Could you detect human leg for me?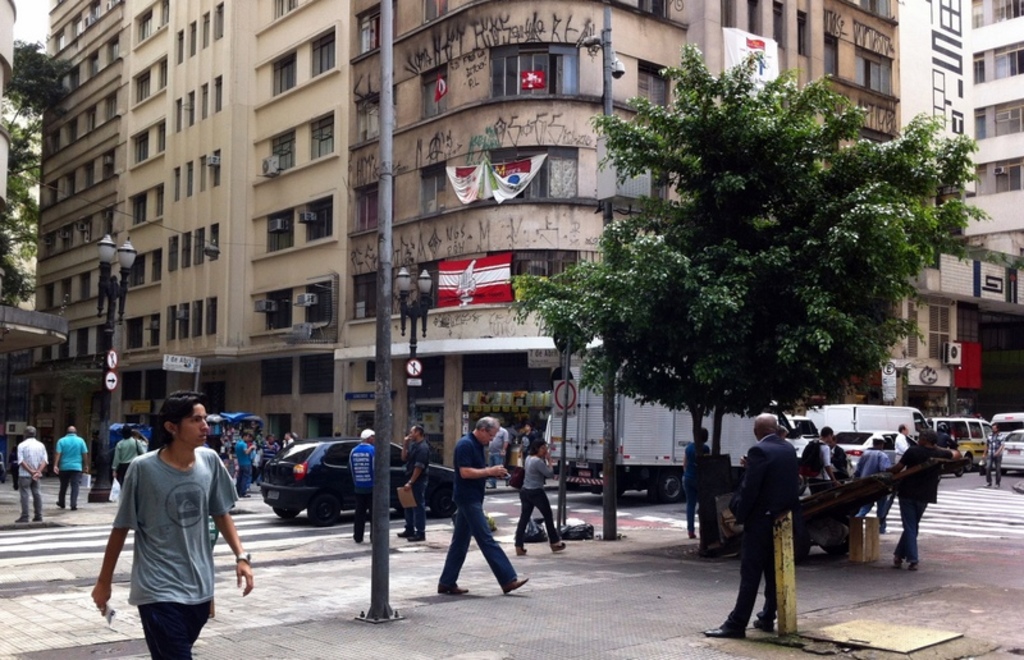
Detection result: x1=541 y1=491 x2=564 y2=553.
